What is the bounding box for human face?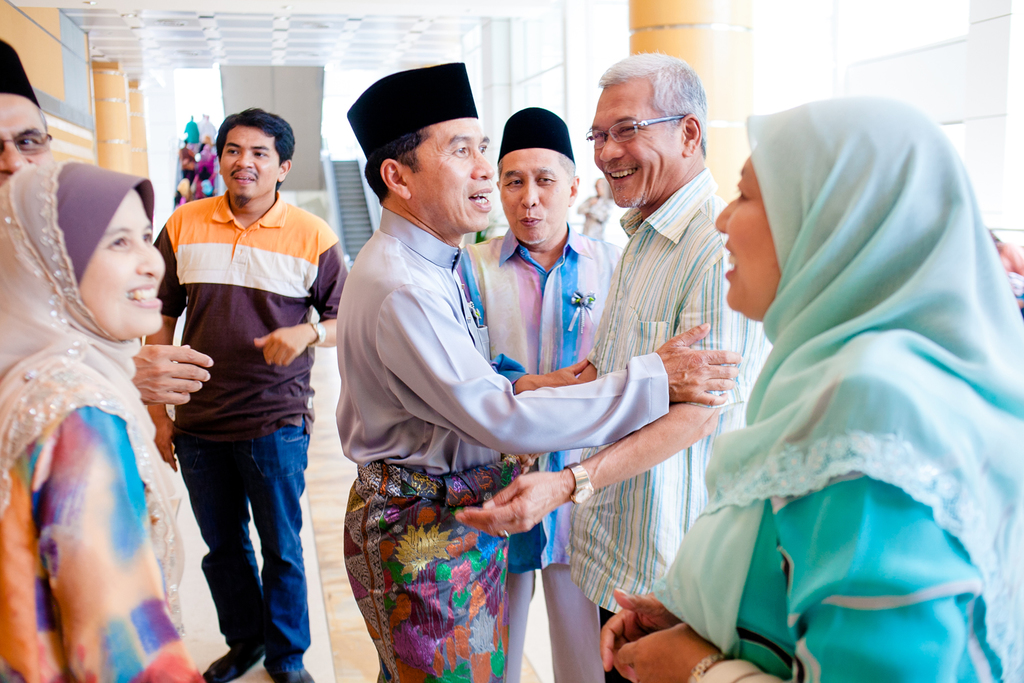
(710, 153, 781, 318).
